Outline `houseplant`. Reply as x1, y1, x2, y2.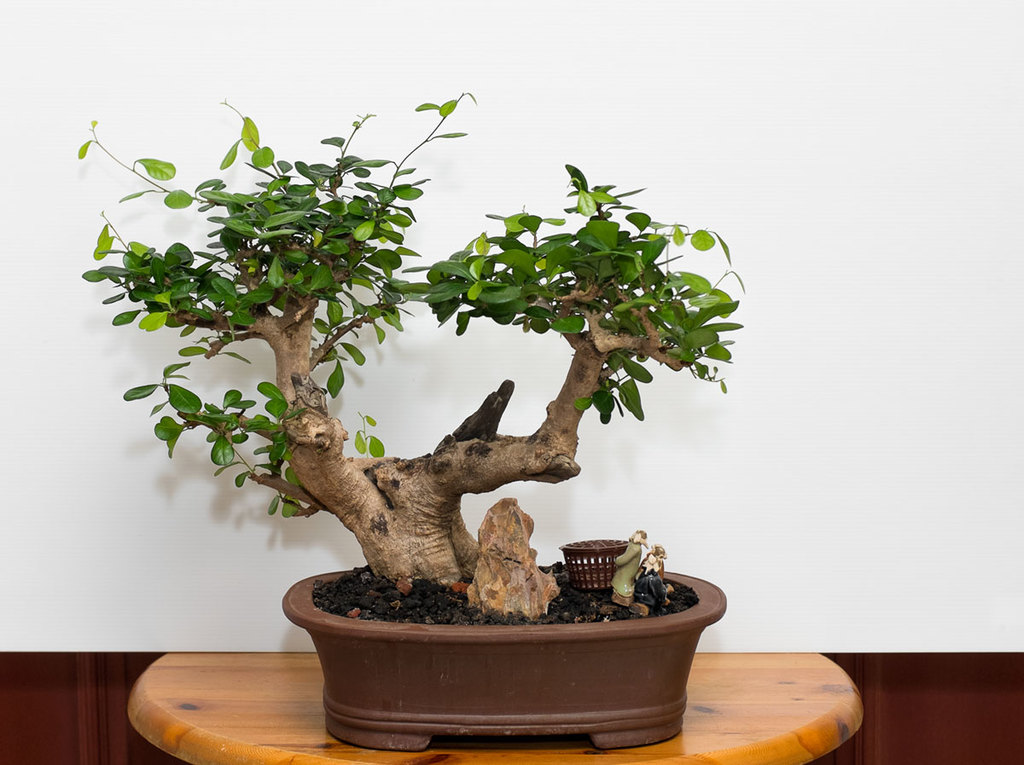
76, 85, 729, 750.
